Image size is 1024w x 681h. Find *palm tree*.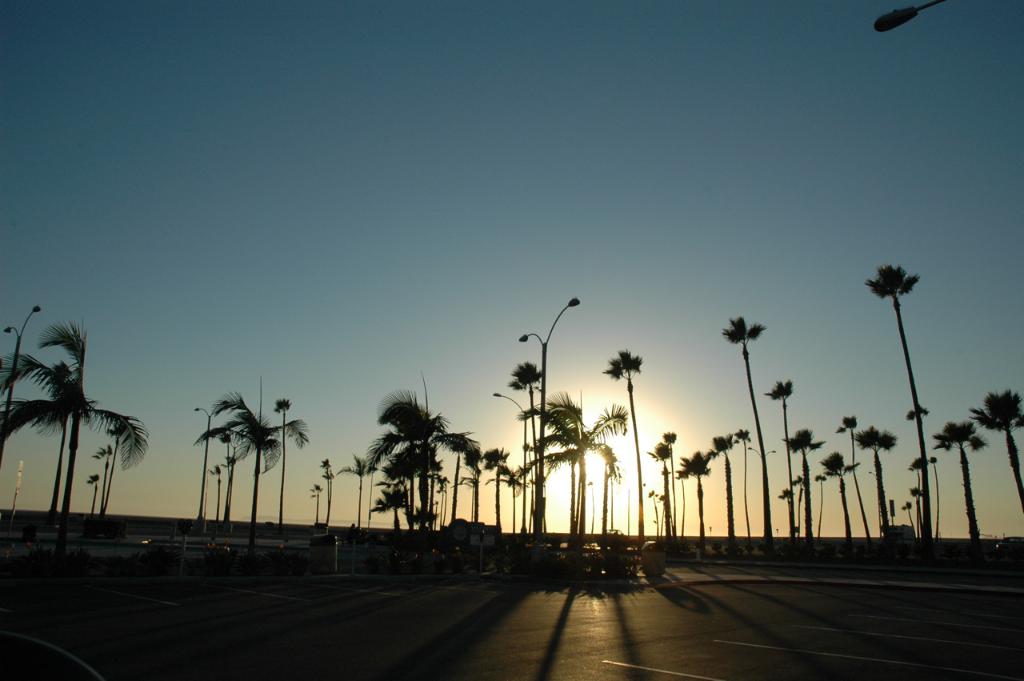
{"x1": 204, "y1": 391, "x2": 308, "y2": 517}.
